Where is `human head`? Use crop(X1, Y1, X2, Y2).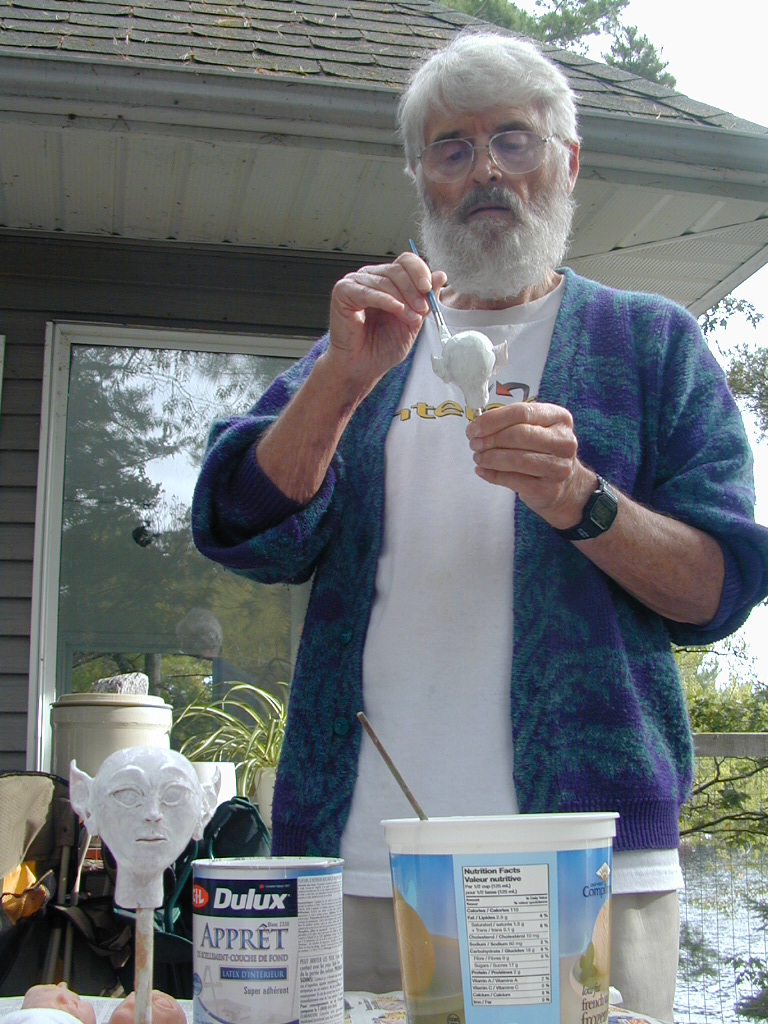
crop(375, 26, 602, 315).
